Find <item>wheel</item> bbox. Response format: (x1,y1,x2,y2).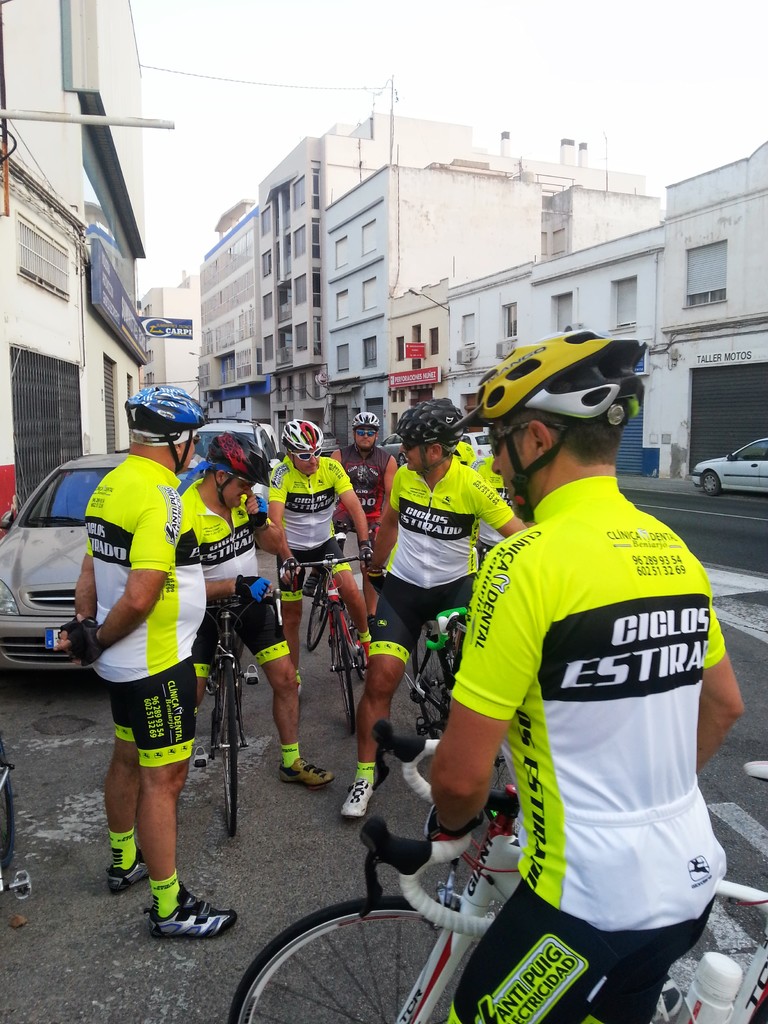
(331,604,361,733).
